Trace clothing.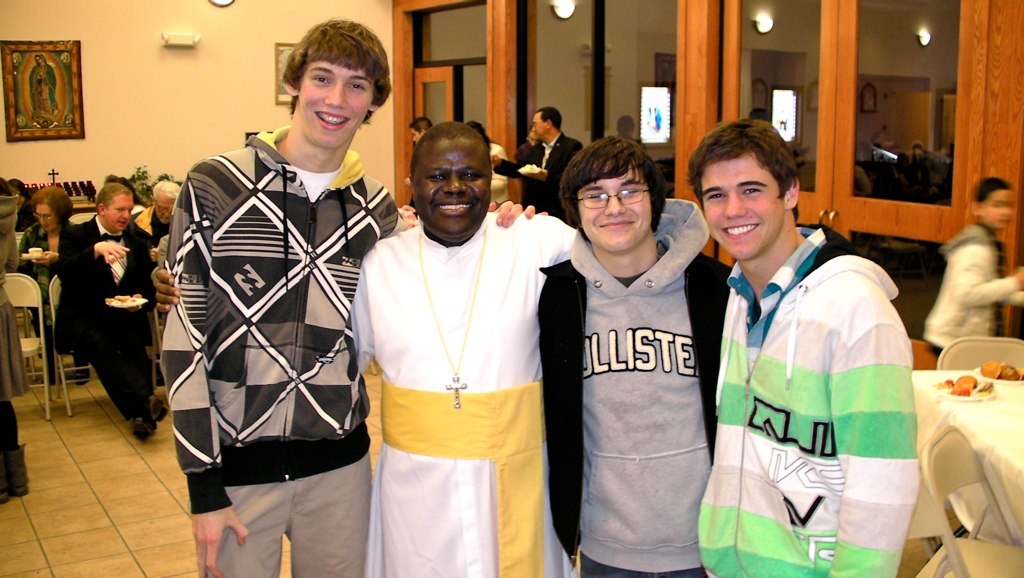
Traced to rect(690, 216, 947, 577).
